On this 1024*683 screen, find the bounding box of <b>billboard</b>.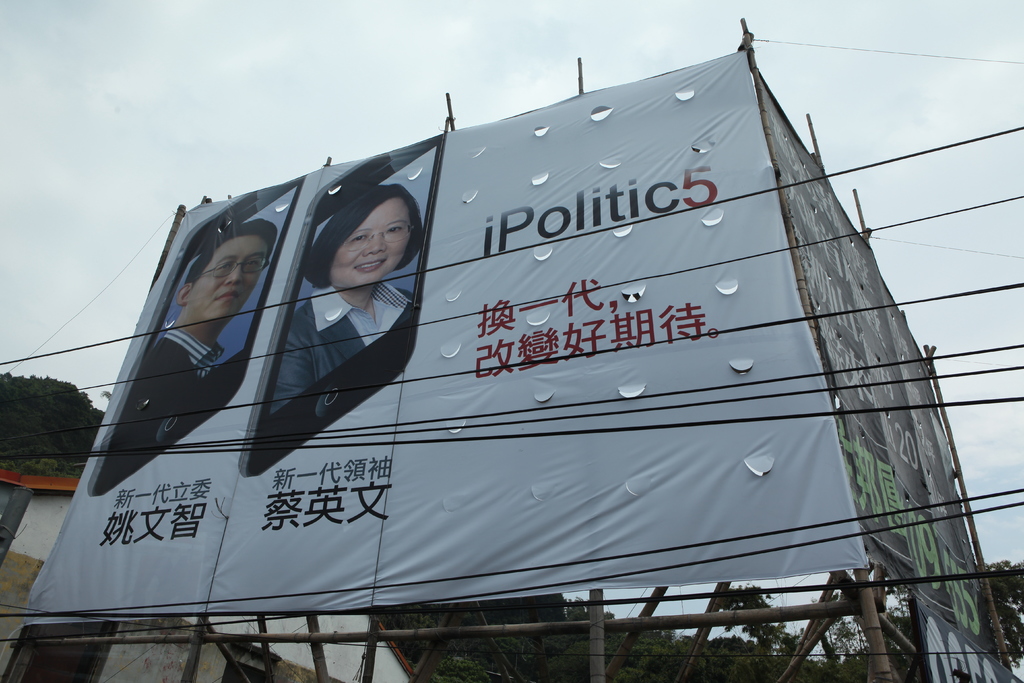
Bounding box: <region>24, 52, 867, 620</region>.
